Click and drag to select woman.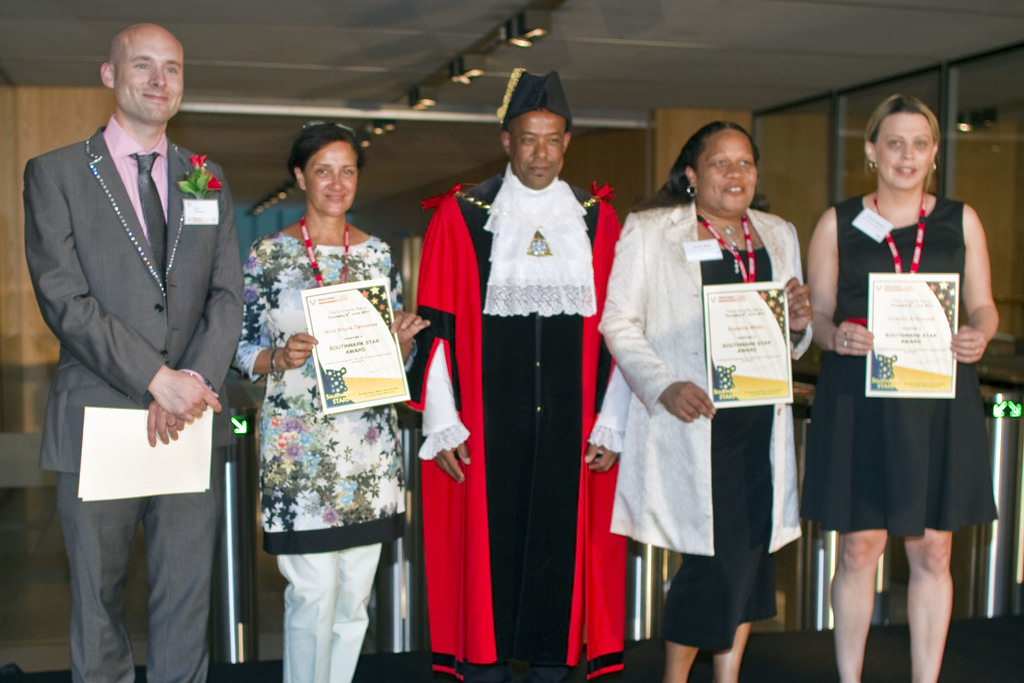
Selection: bbox=(806, 88, 997, 682).
